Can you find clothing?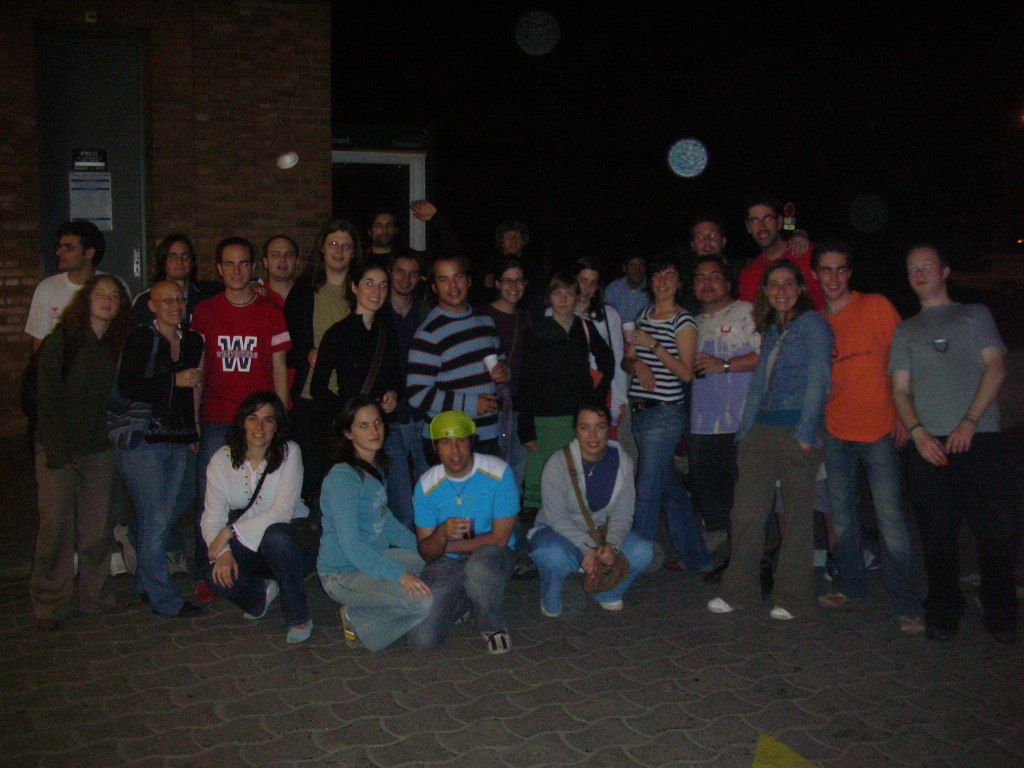
Yes, bounding box: [739, 231, 837, 323].
